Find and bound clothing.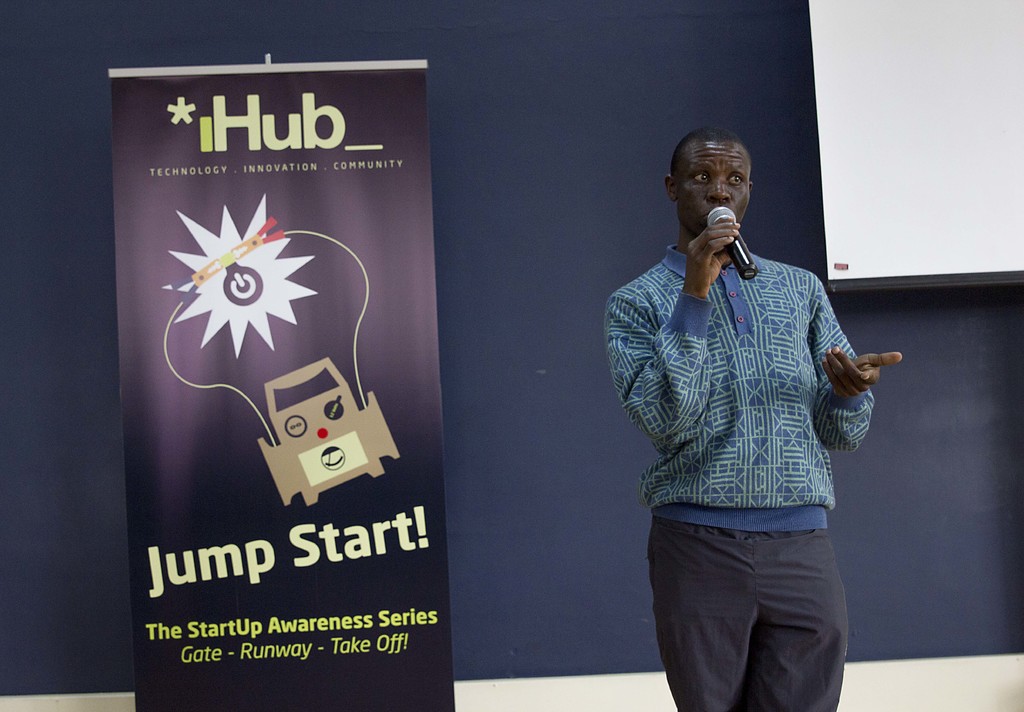
Bound: {"x1": 617, "y1": 168, "x2": 887, "y2": 694}.
